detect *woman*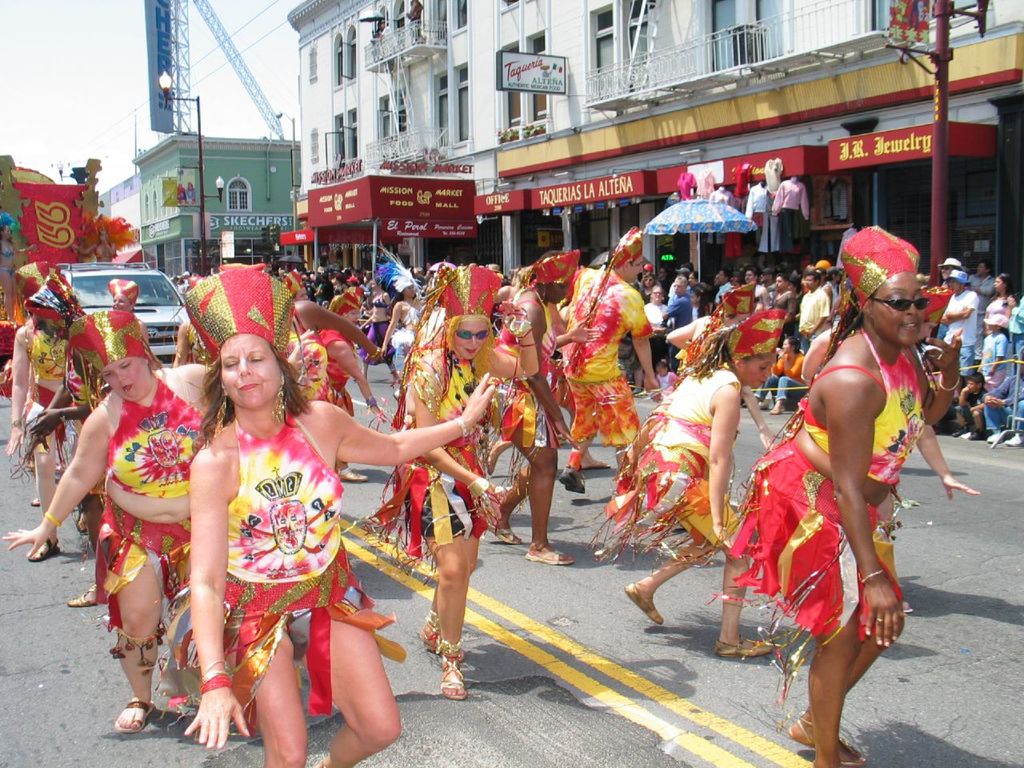
x1=287 y1=269 x2=310 y2=299
